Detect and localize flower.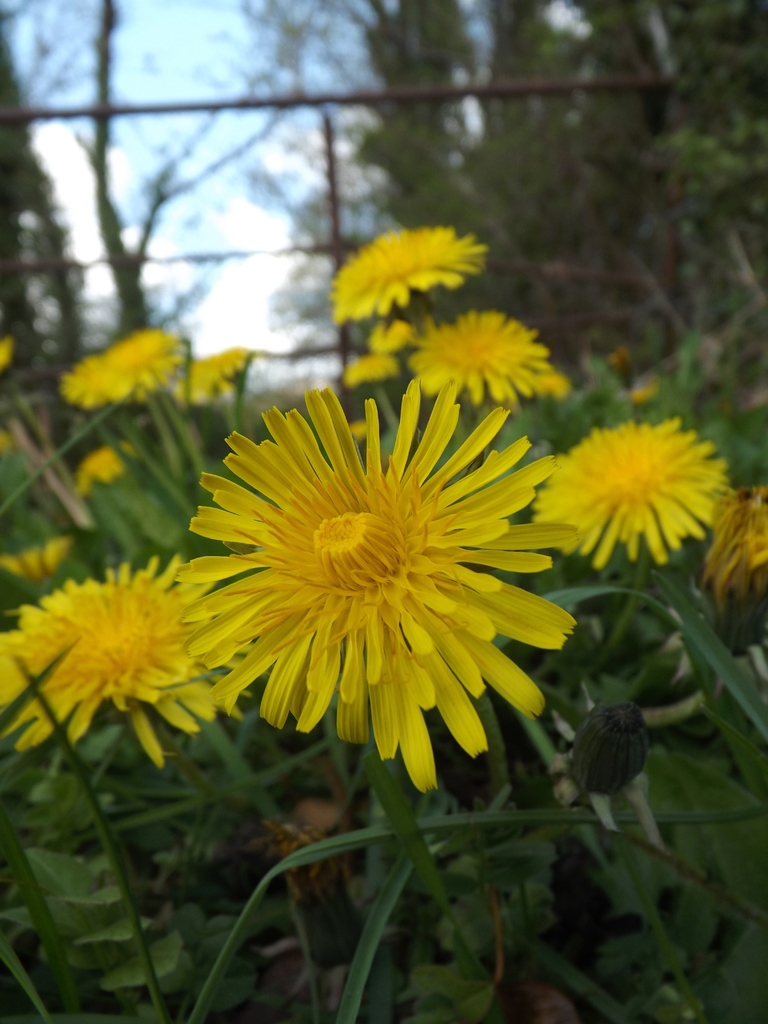
Localized at box(176, 380, 578, 781).
